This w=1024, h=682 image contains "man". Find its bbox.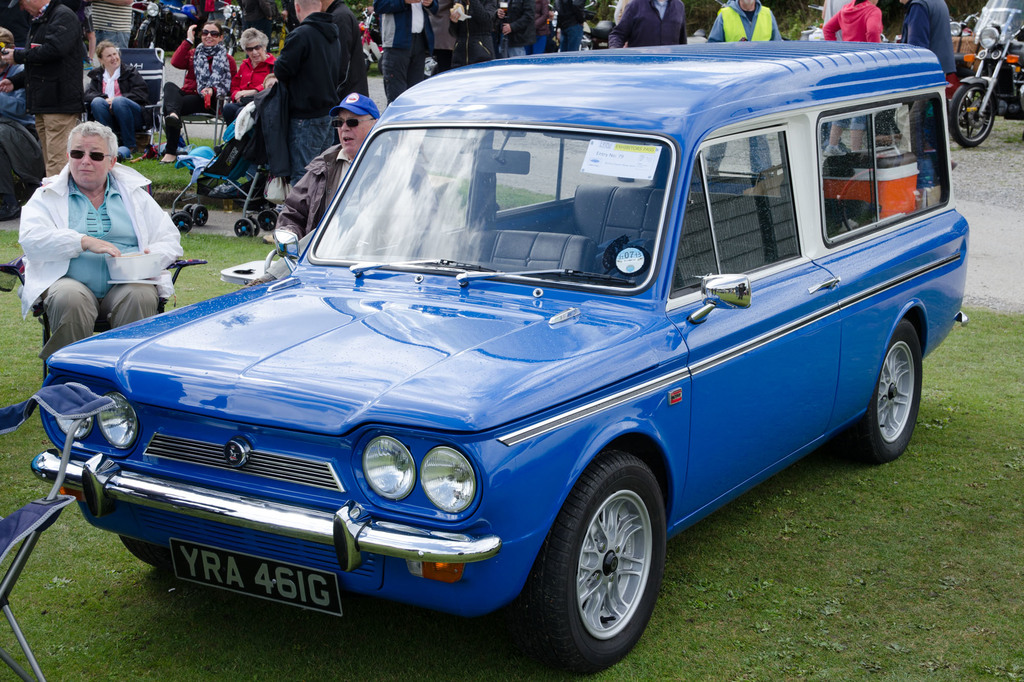
select_region(1, 0, 81, 178).
